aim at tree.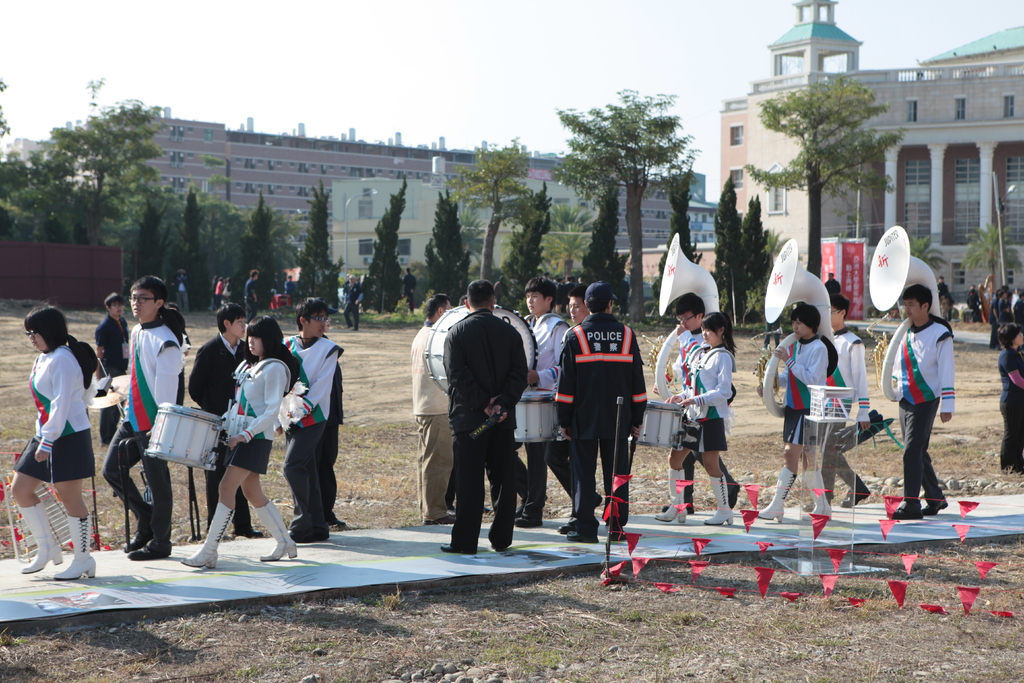
Aimed at bbox=[291, 179, 341, 307].
